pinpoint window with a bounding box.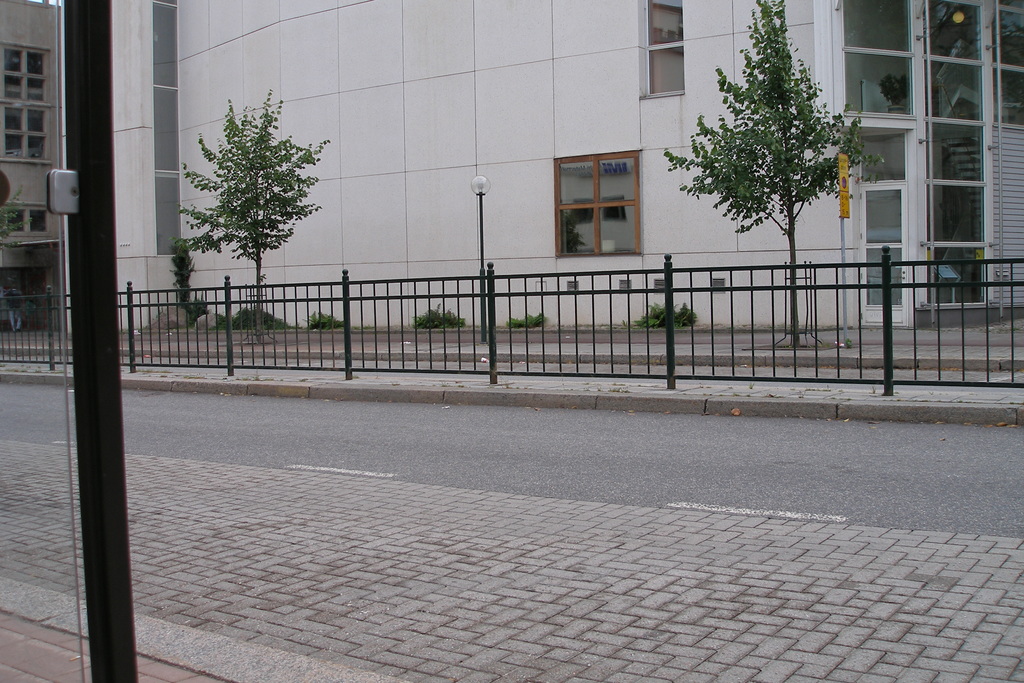
556 148 643 261.
